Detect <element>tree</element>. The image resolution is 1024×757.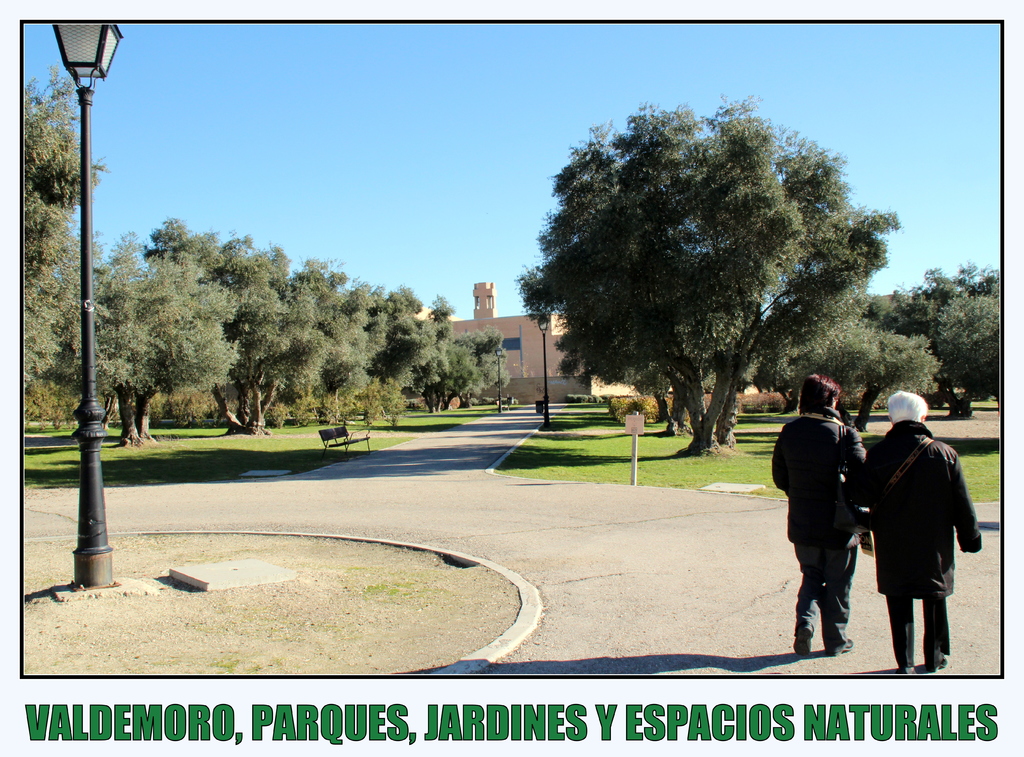
{"x1": 515, "y1": 97, "x2": 904, "y2": 466}.
